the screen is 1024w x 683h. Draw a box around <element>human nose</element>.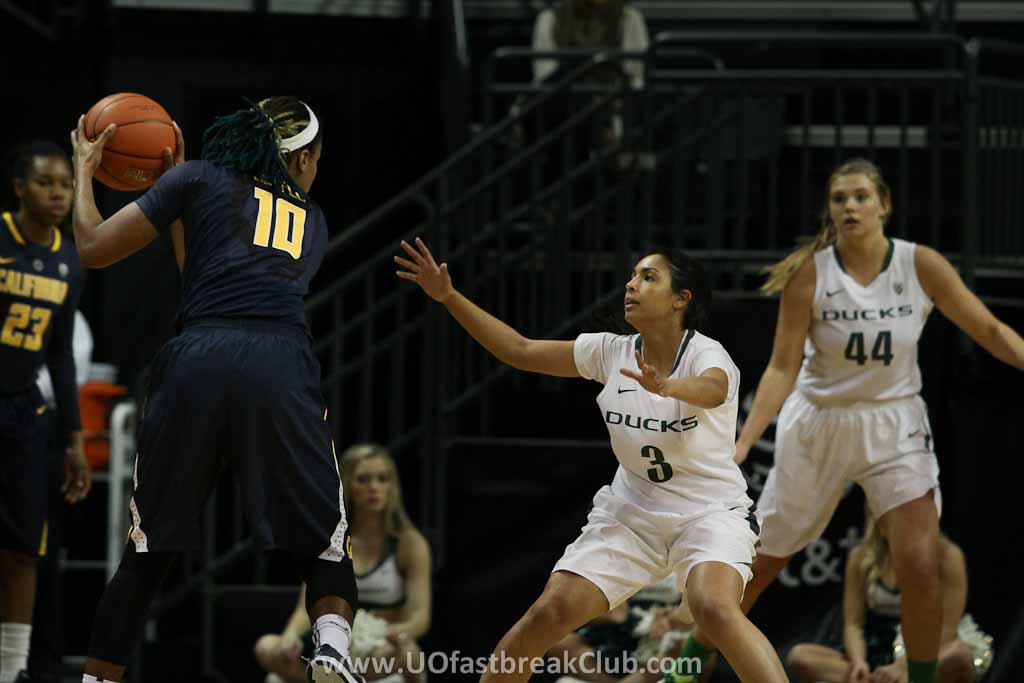
left=371, top=480, right=379, bottom=493.
